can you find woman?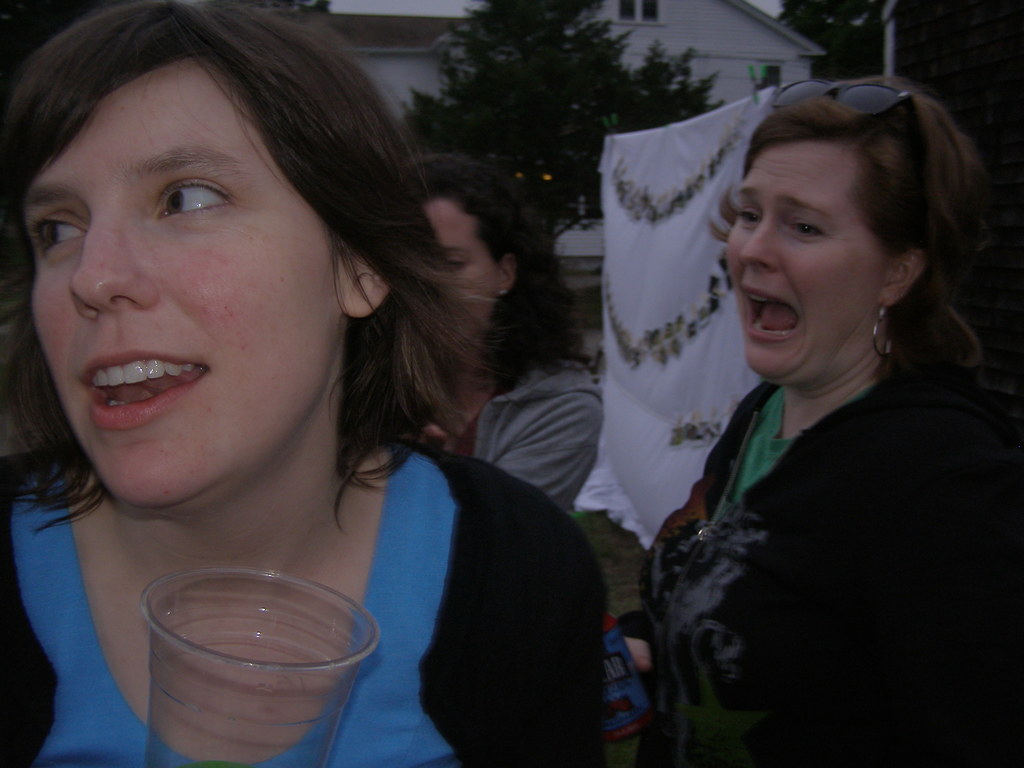
Yes, bounding box: <bbox>596, 71, 1023, 767</bbox>.
